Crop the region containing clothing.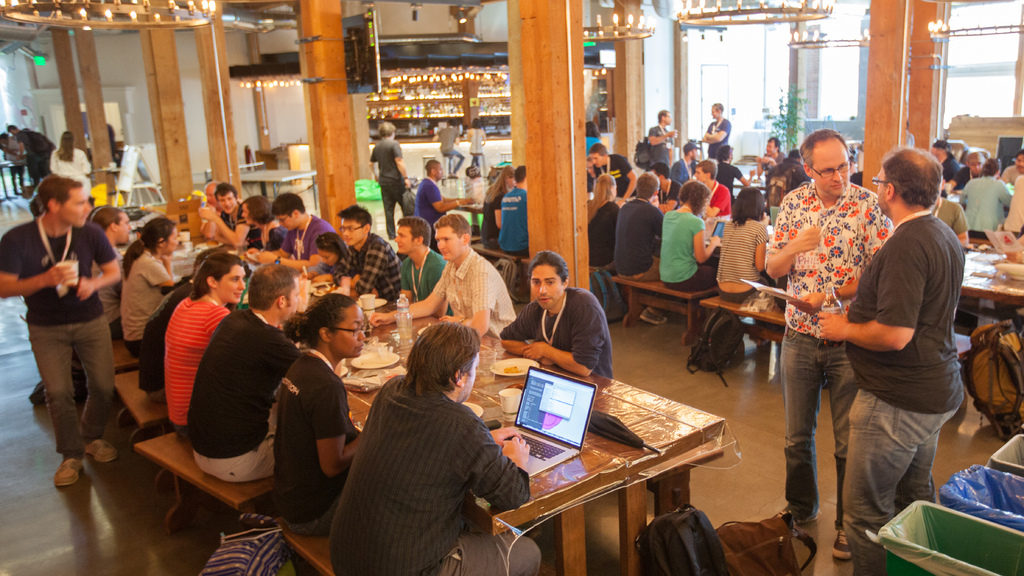
Crop region: BBox(416, 175, 452, 242).
